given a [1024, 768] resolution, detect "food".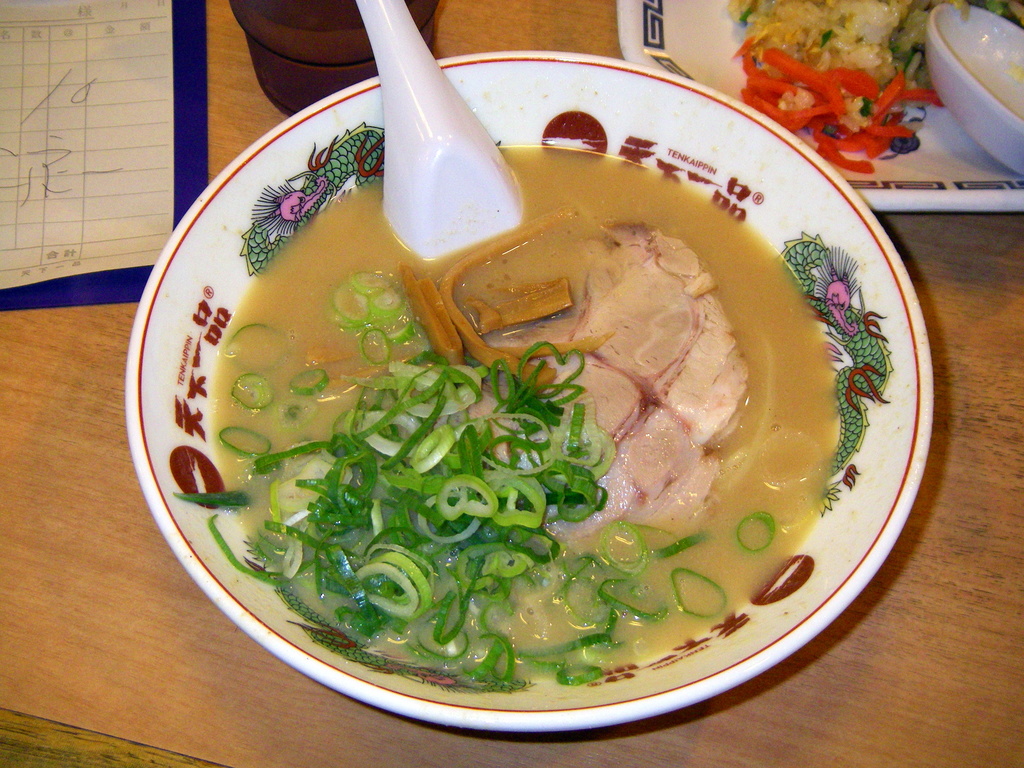
Rect(173, 276, 259, 580).
